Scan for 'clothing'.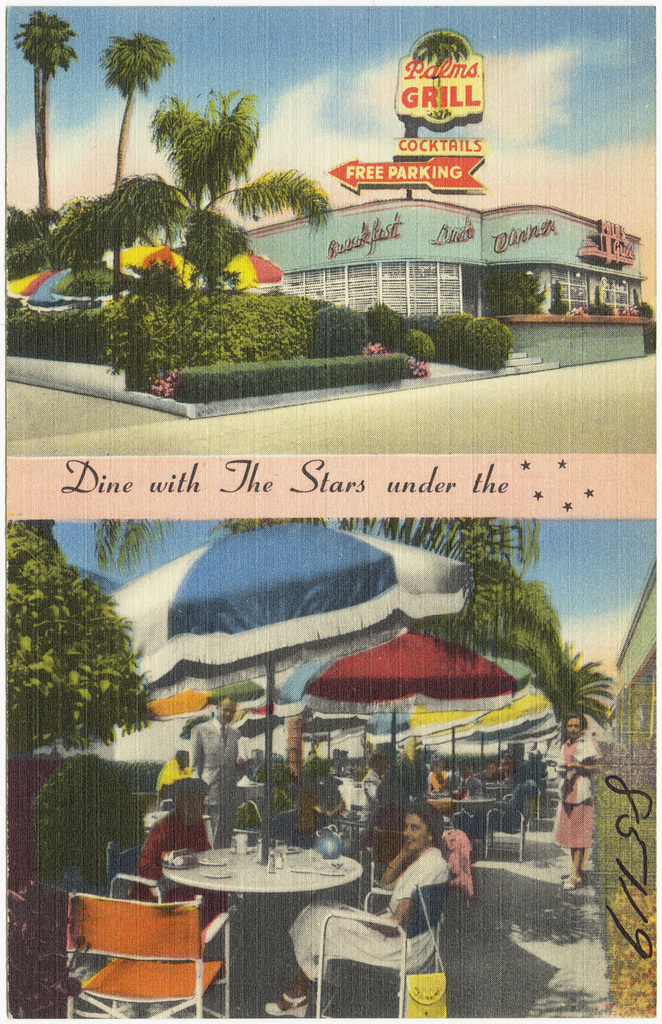
Scan result: 355, 767, 378, 834.
